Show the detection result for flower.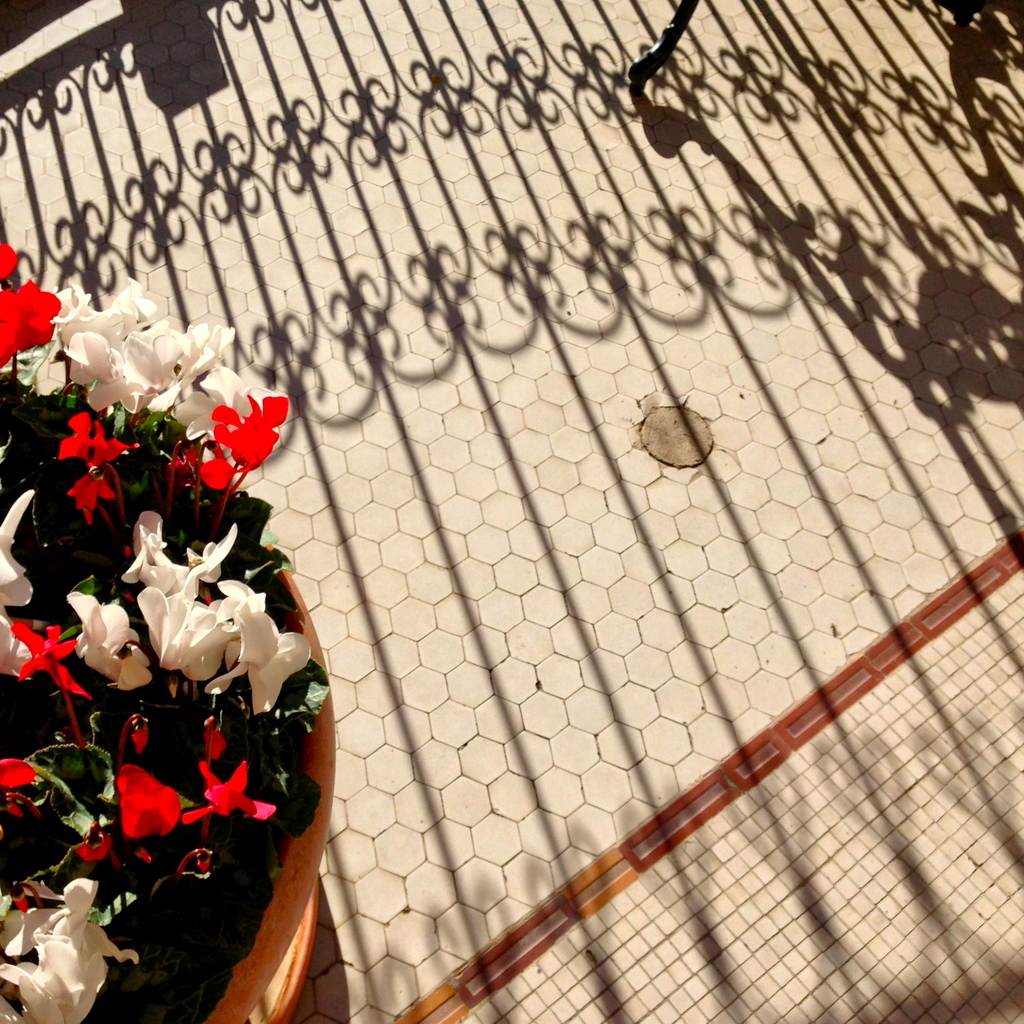
region(0, 239, 56, 364).
